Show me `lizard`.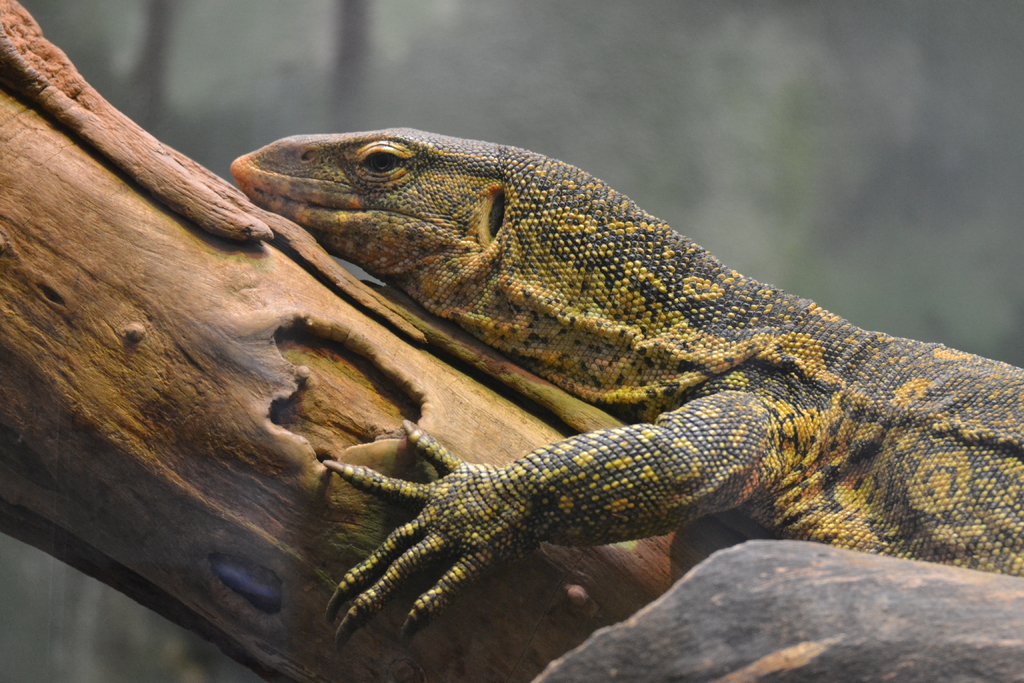
`lizard` is here: [198, 123, 1013, 657].
